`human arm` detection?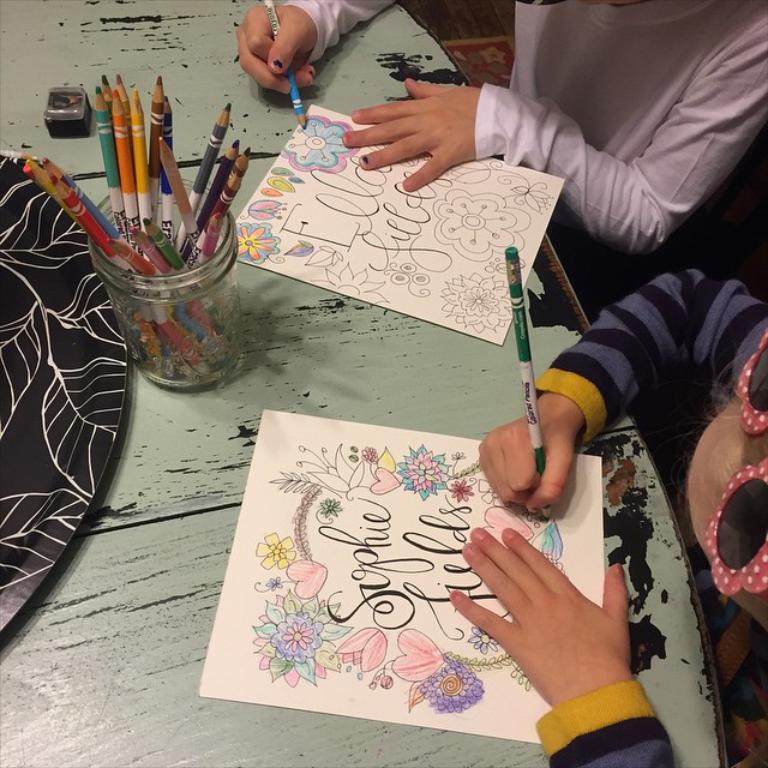
<bbox>474, 271, 763, 514</bbox>
